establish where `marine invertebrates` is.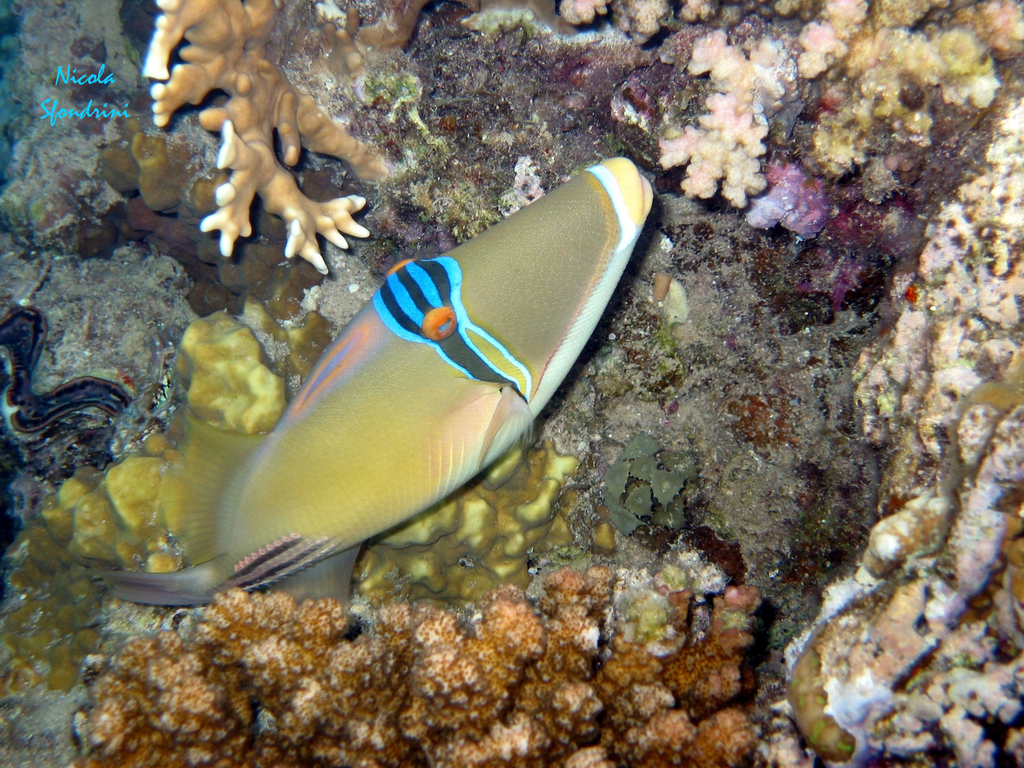
Established at <region>71, 167, 659, 677</region>.
